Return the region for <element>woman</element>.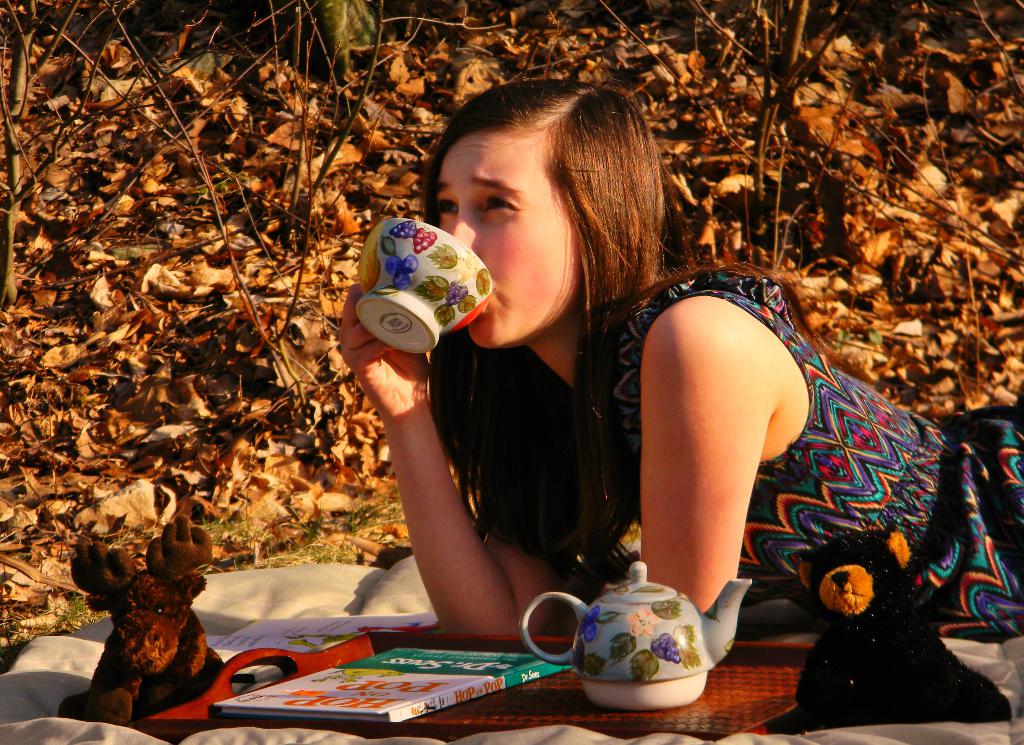
l=336, t=96, r=913, b=688.
